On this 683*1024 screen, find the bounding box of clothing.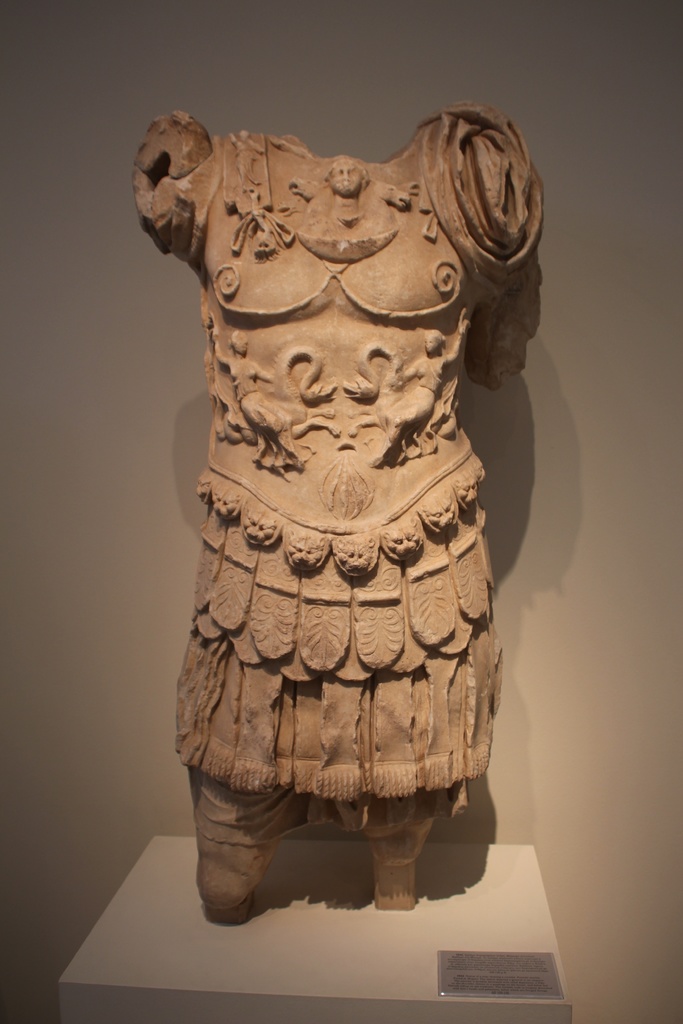
Bounding box: 147 105 545 824.
